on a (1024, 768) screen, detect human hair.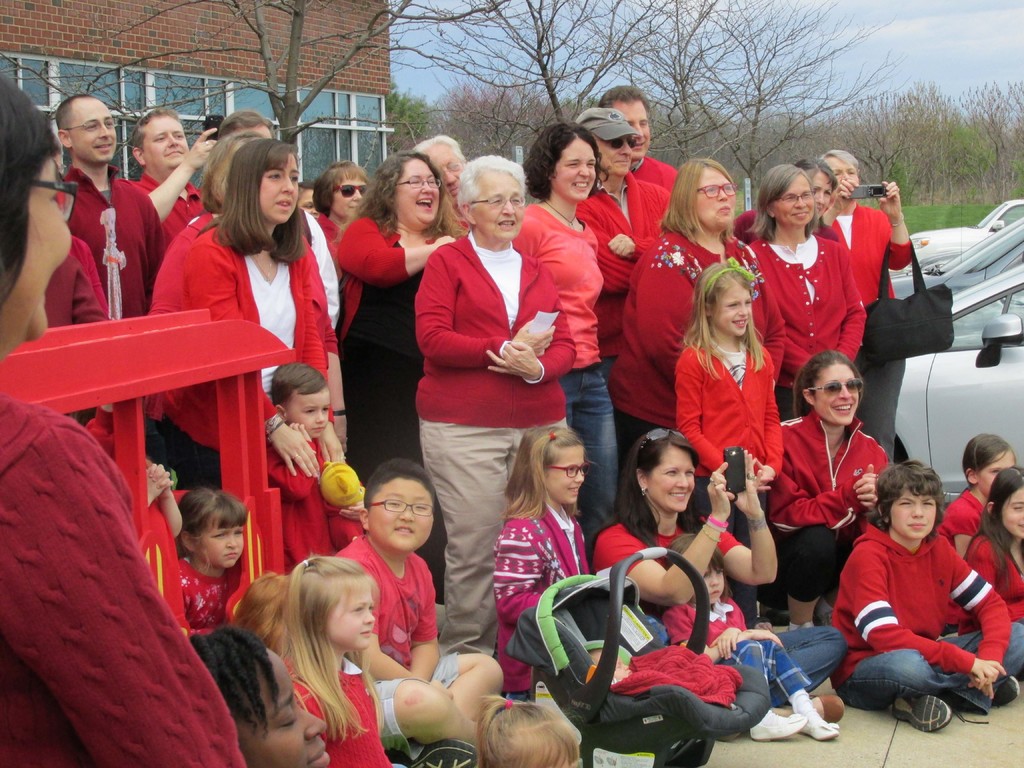
964:464:1023:593.
